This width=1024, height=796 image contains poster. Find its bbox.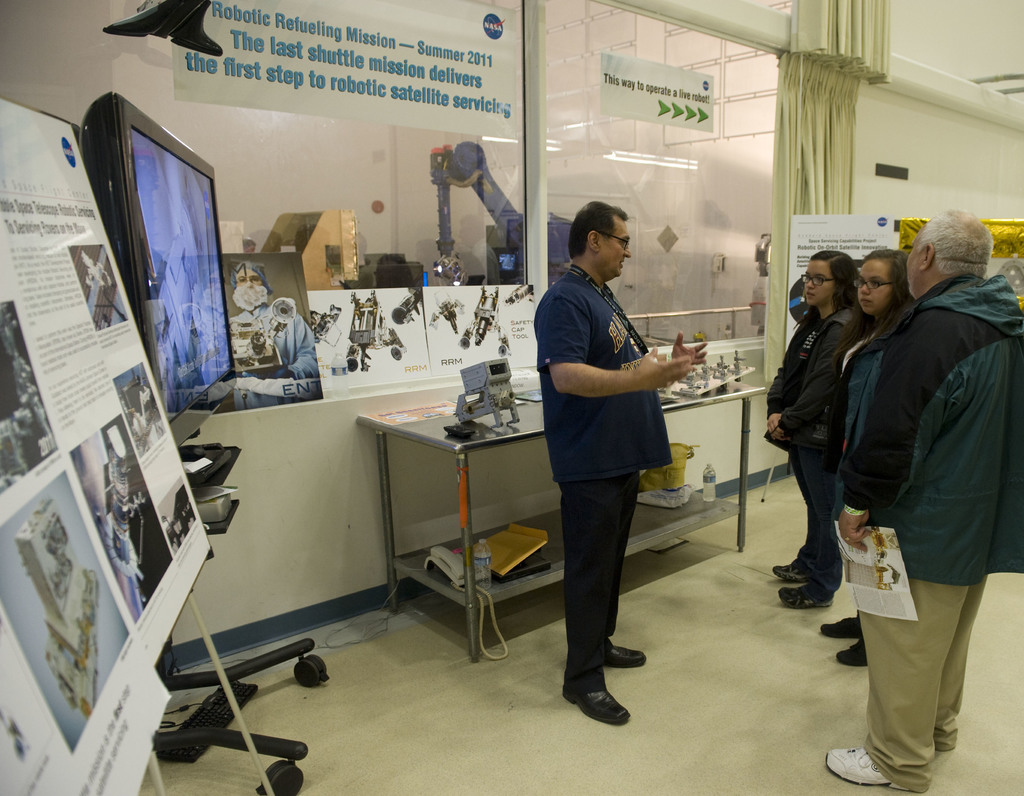
left=106, top=0, right=525, bottom=404.
